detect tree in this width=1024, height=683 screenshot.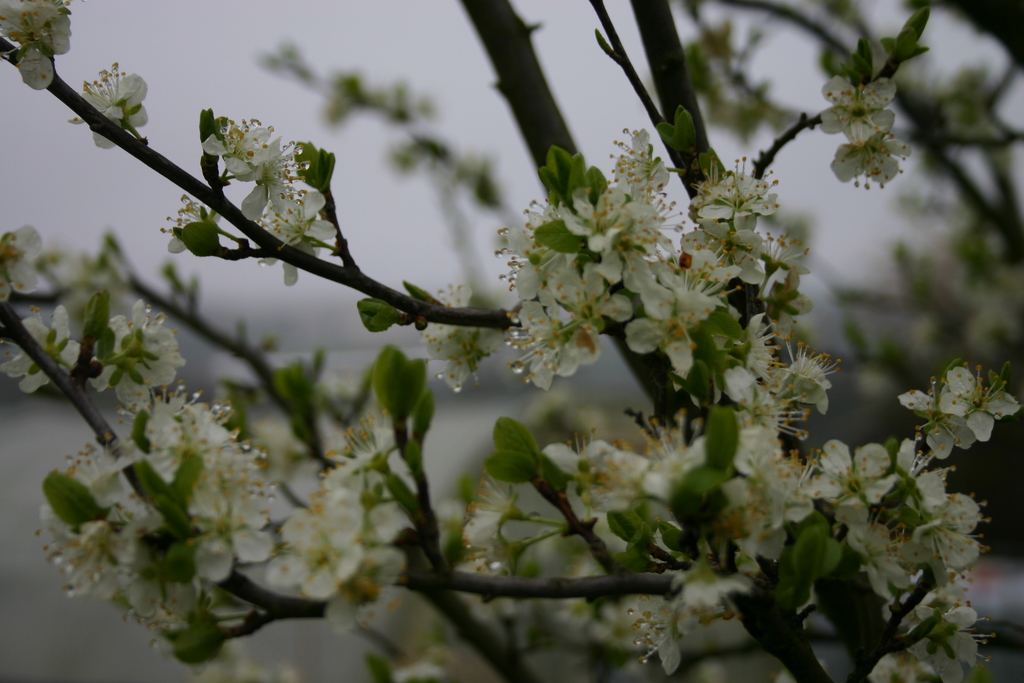
Detection: x1=0 y1=0 x2=1008 y2=671.
